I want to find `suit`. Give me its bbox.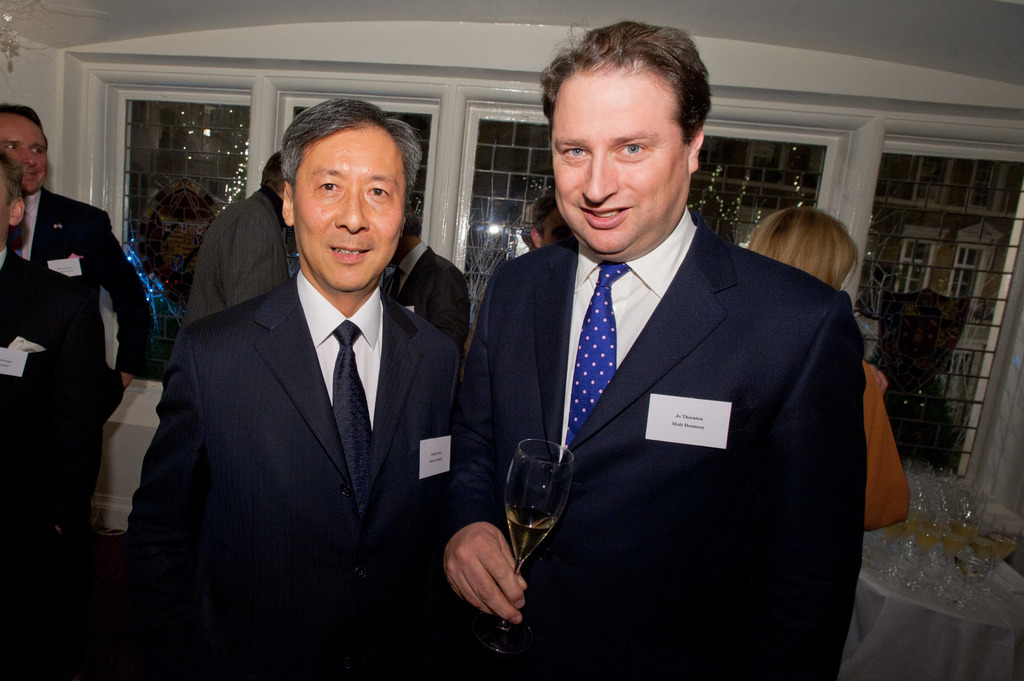
select_region(123, 268, 464, 680).
